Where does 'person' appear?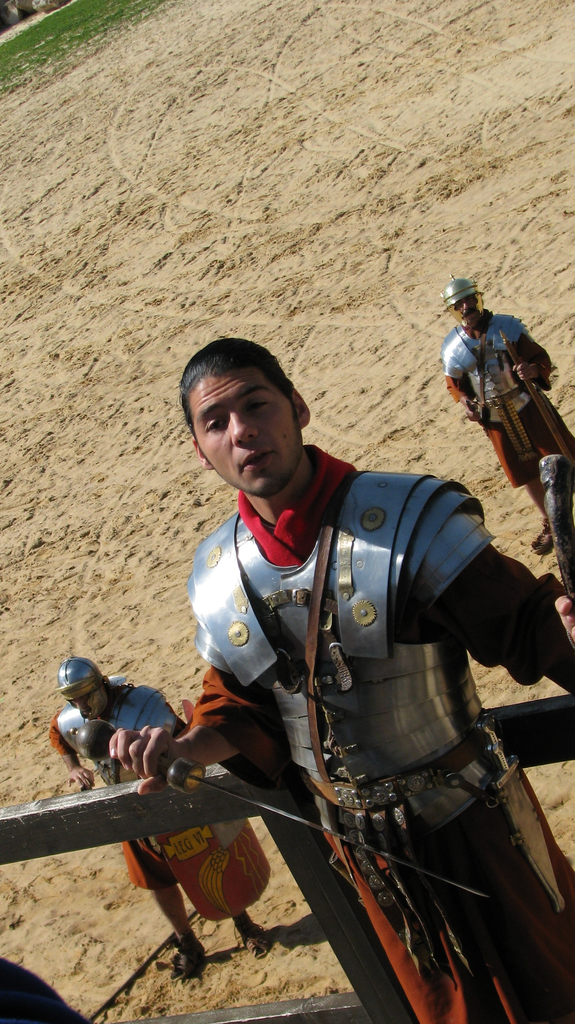
Appears at Rect(47, 659, 273, 980).
